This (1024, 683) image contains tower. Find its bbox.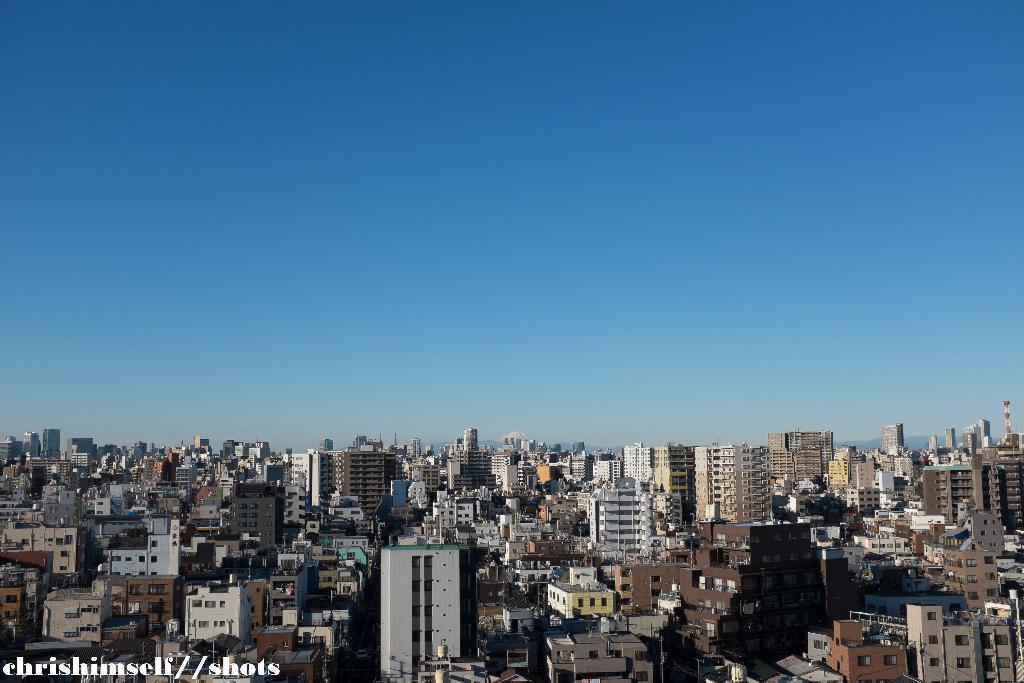
rect(225, 477, 281, 561).
